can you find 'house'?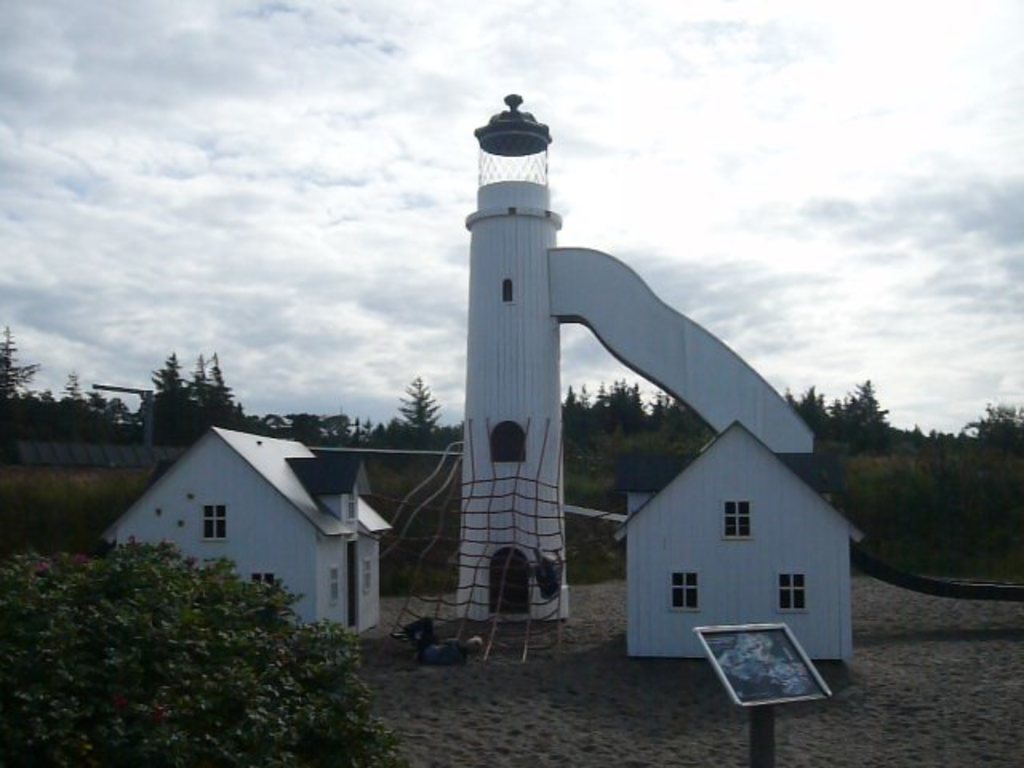
Yes, bounding box: (98, 422, 410, 645).
